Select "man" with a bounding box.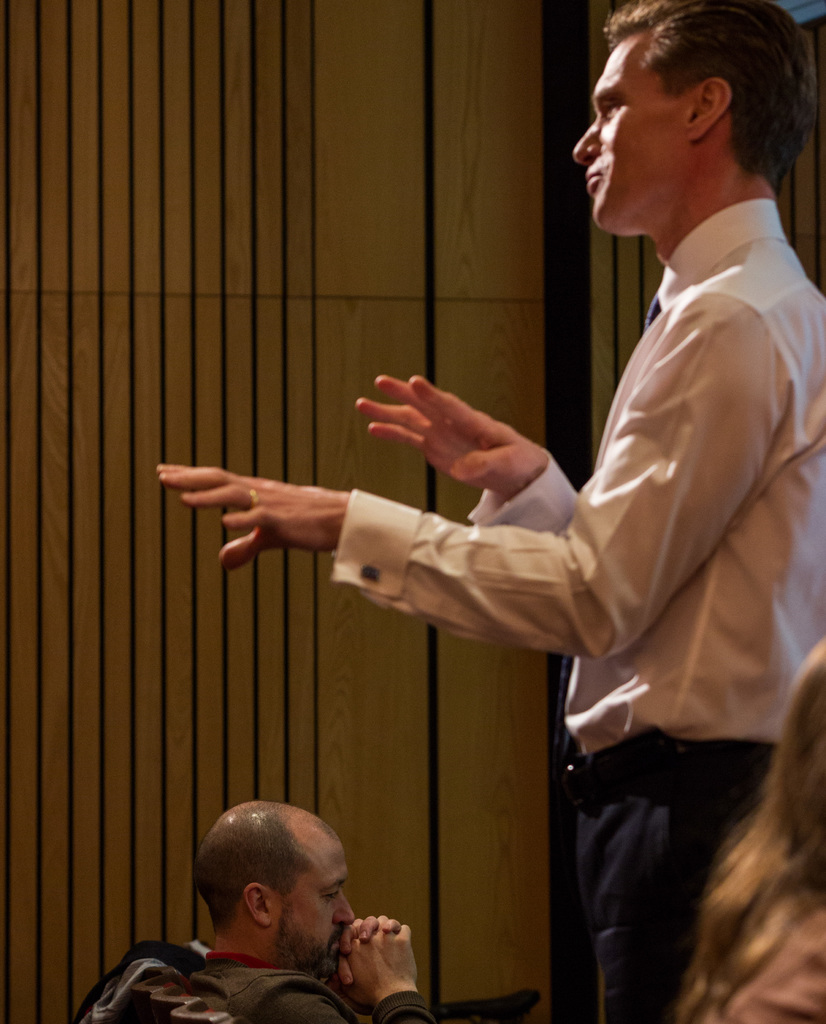
detection(161, 0, 825, 1023).
